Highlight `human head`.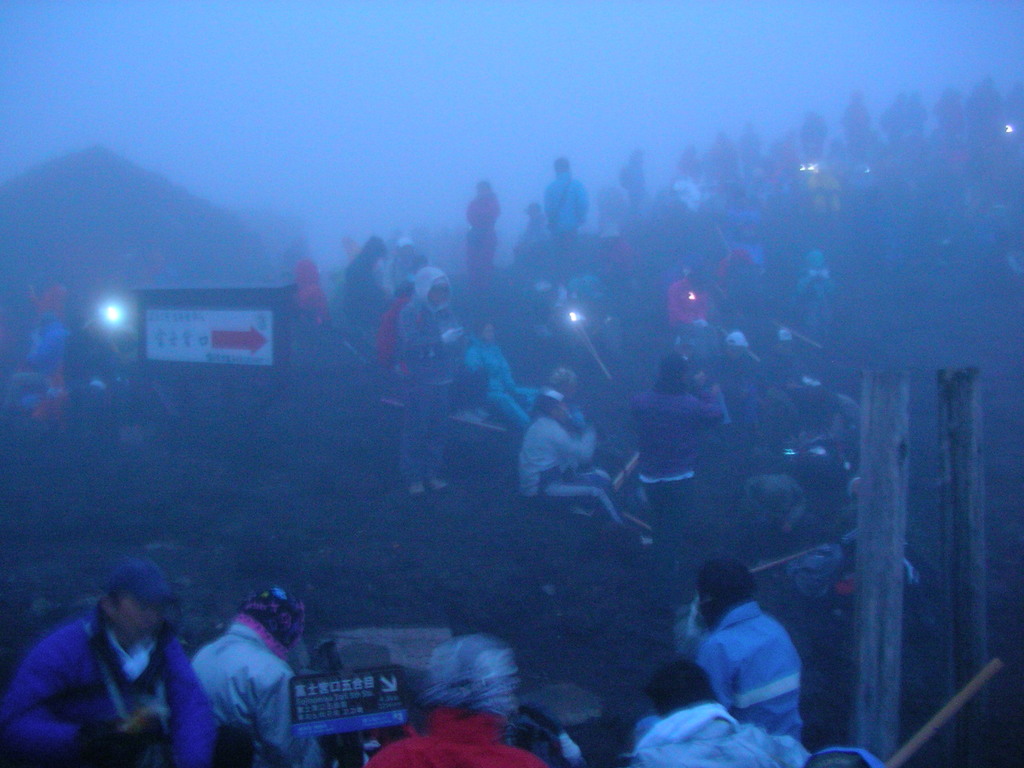
Highlighted region: 556/157/572/176.
